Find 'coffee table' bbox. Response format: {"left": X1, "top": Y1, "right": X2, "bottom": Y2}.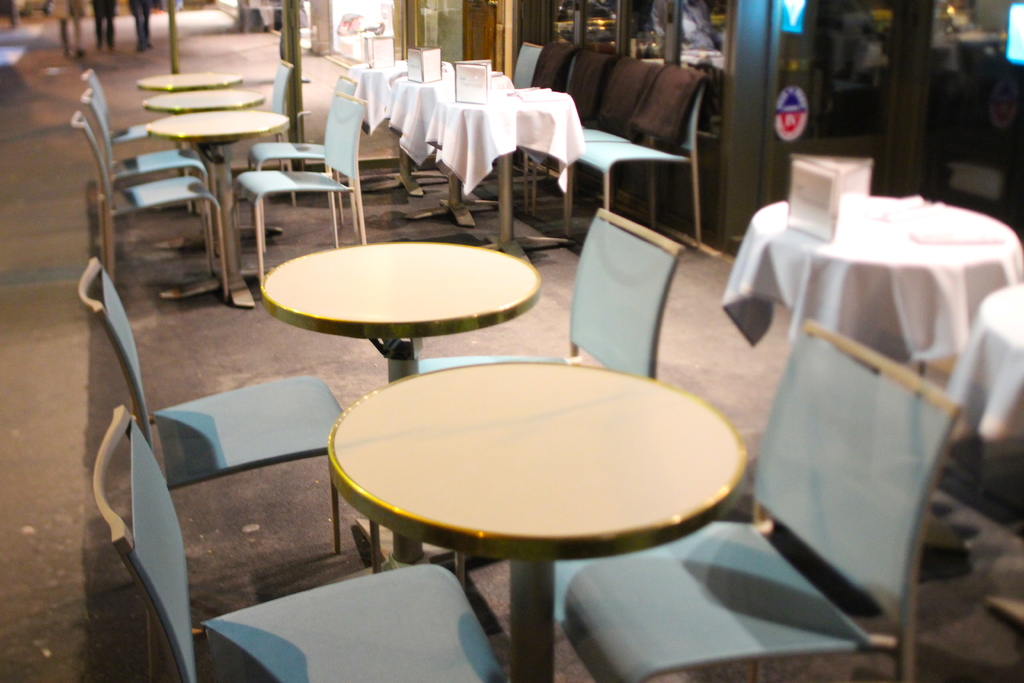
{"left": 144, "top": 89, "right": 262, "bottom": 117}.
